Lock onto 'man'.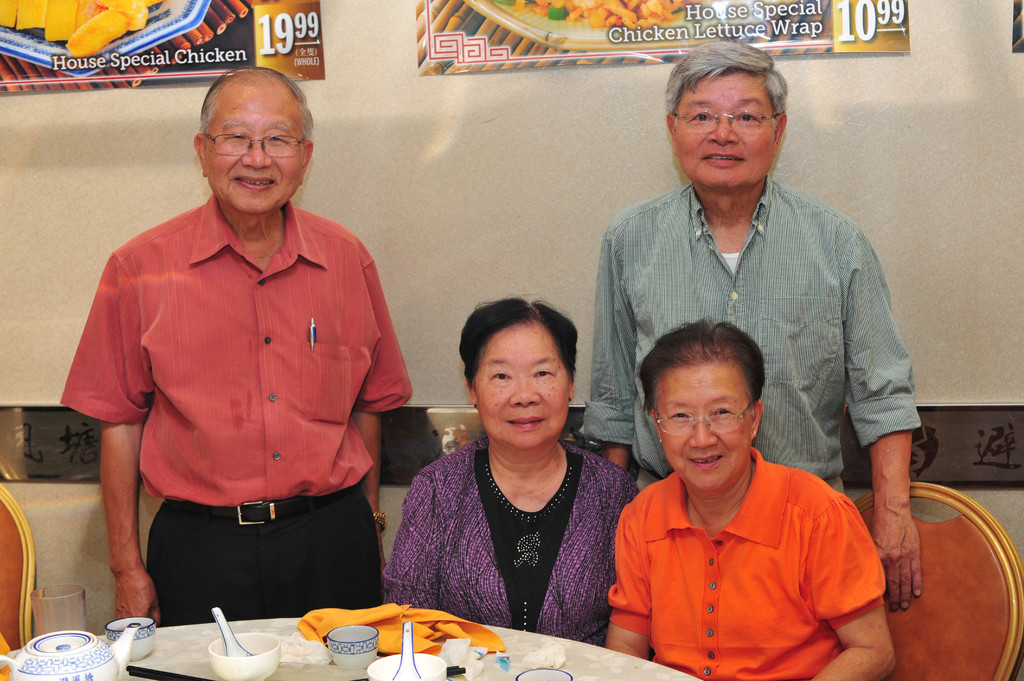
Locked: (58, 68, 433, 640).
